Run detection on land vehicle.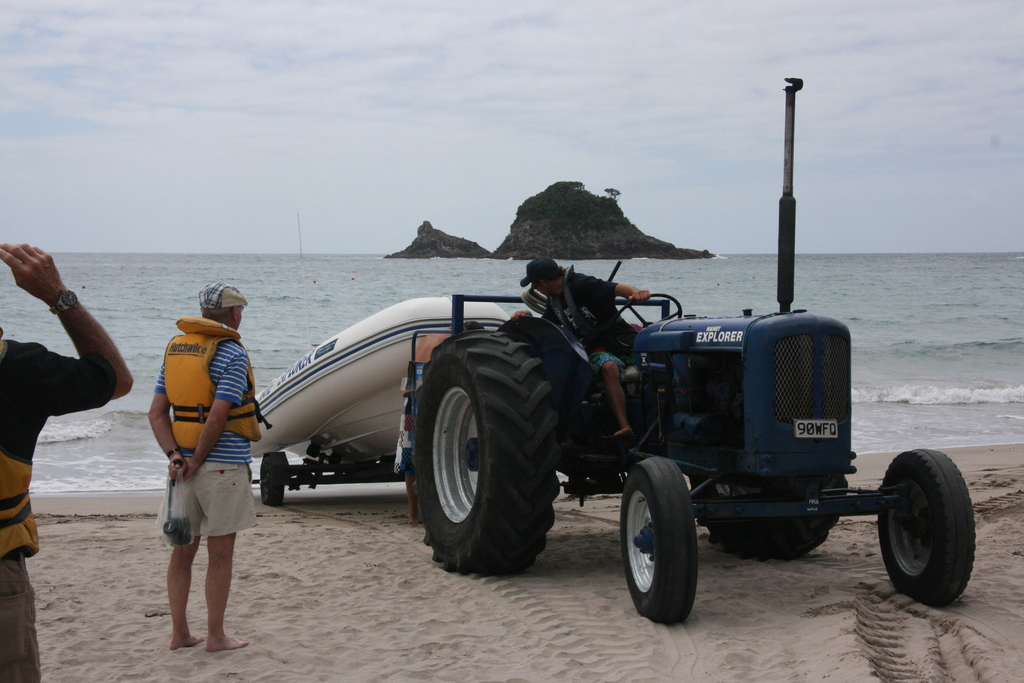
Result: (x1=378, y1=68, x2=1006, y2=646).
